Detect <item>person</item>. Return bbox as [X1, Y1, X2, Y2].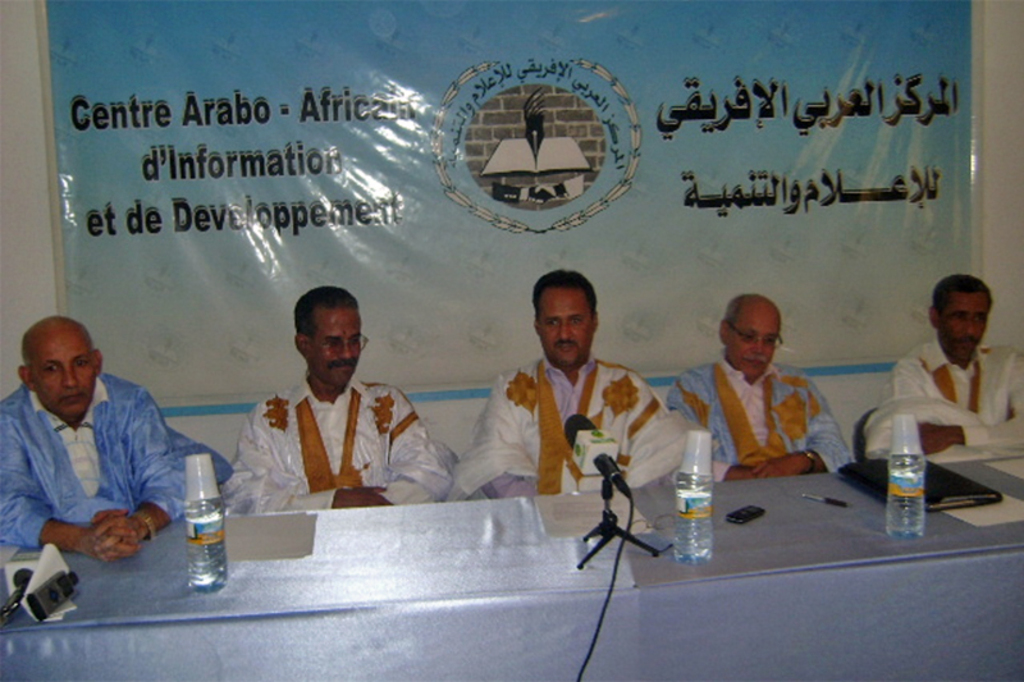
[0, 312, 238, 560].
